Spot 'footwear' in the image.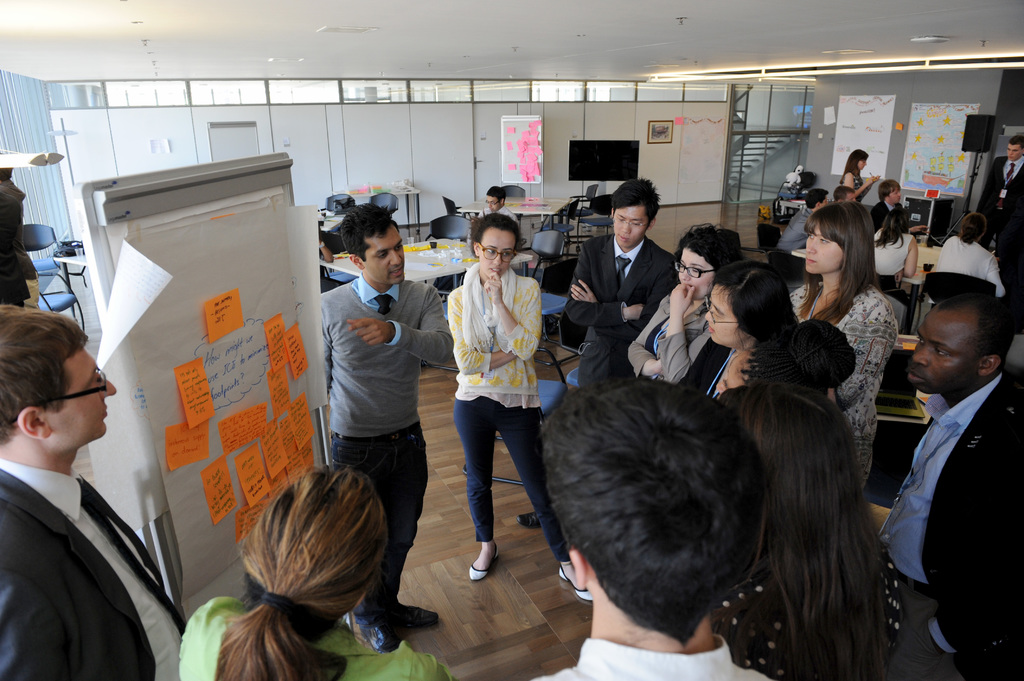
'footwear' found at <bbox>468, 547, 498, 584</bbox>.
